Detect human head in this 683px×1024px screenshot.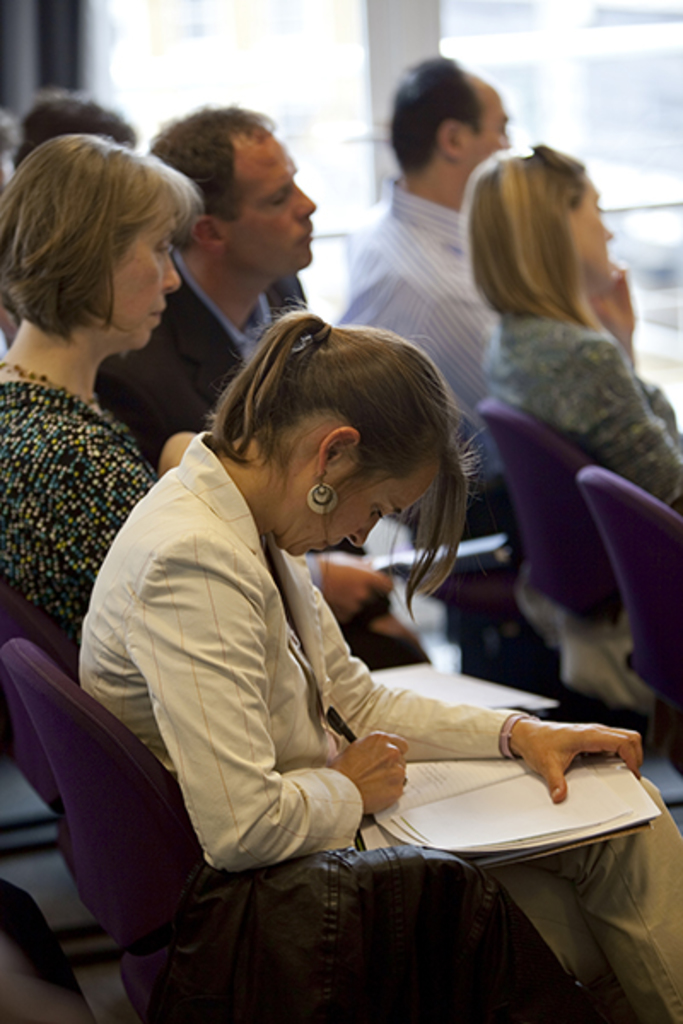
Detection: (x1=12, y1=114, x2=203, y2=362).
